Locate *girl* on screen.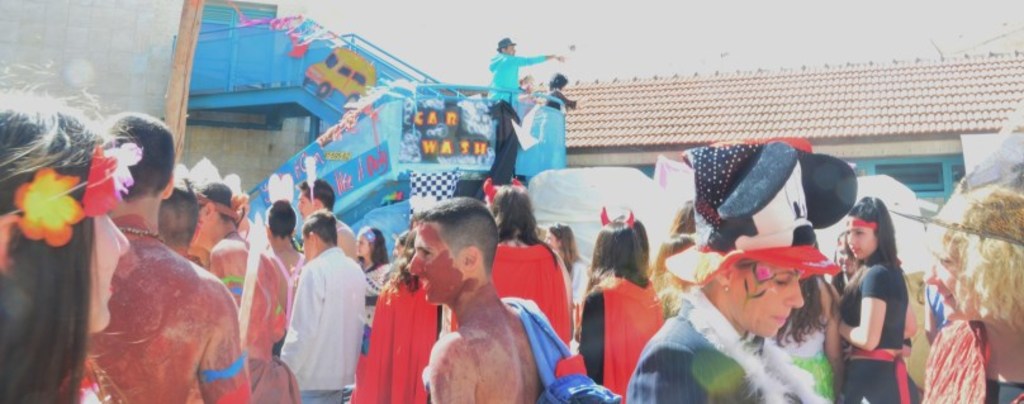
On screen at box=[544, 222, 589, 339].
